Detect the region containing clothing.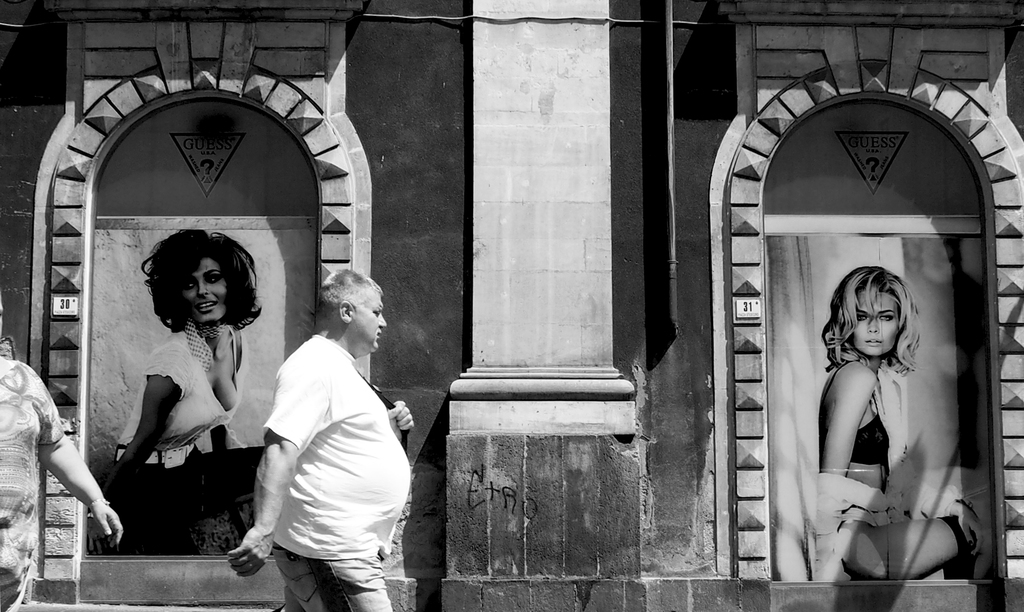
box(806, 361, 969, 581).
